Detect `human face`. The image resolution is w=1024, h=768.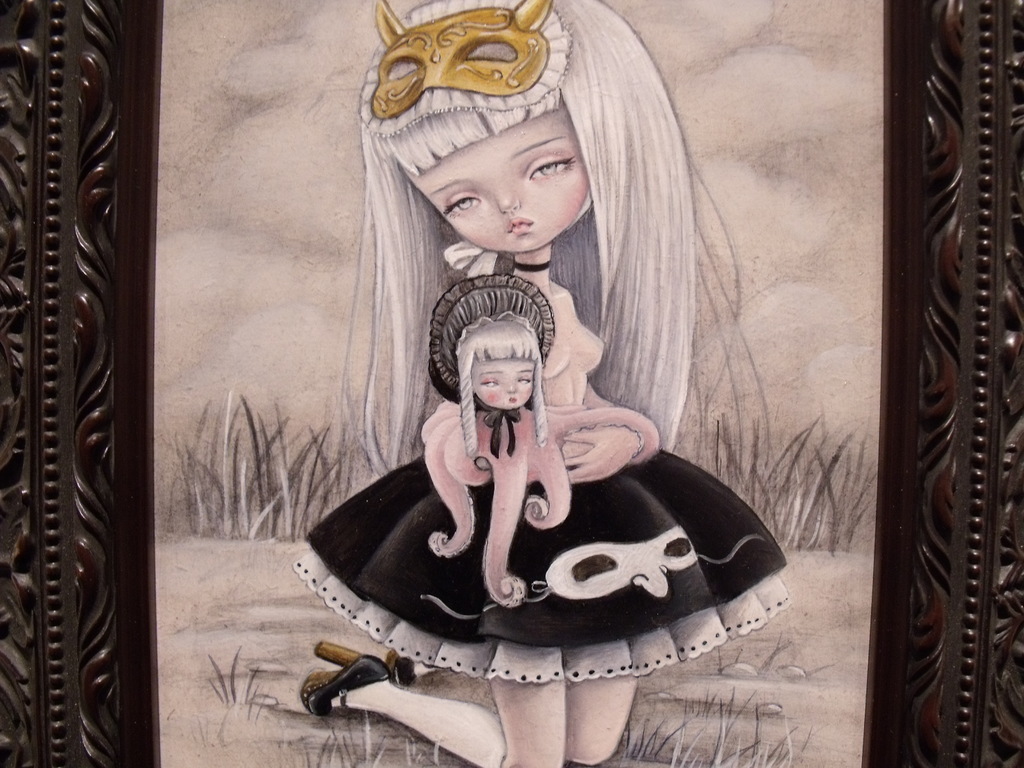
detection(412, 125, 584, 249).
